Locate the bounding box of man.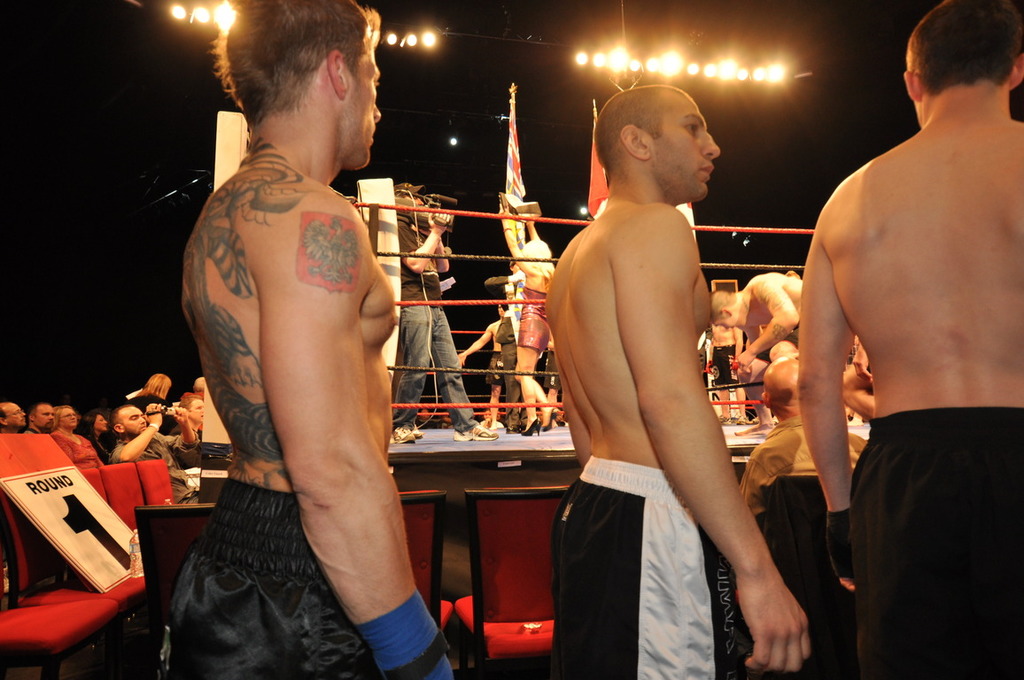
Bounding box: select_region(160, 0, 454, 679).
